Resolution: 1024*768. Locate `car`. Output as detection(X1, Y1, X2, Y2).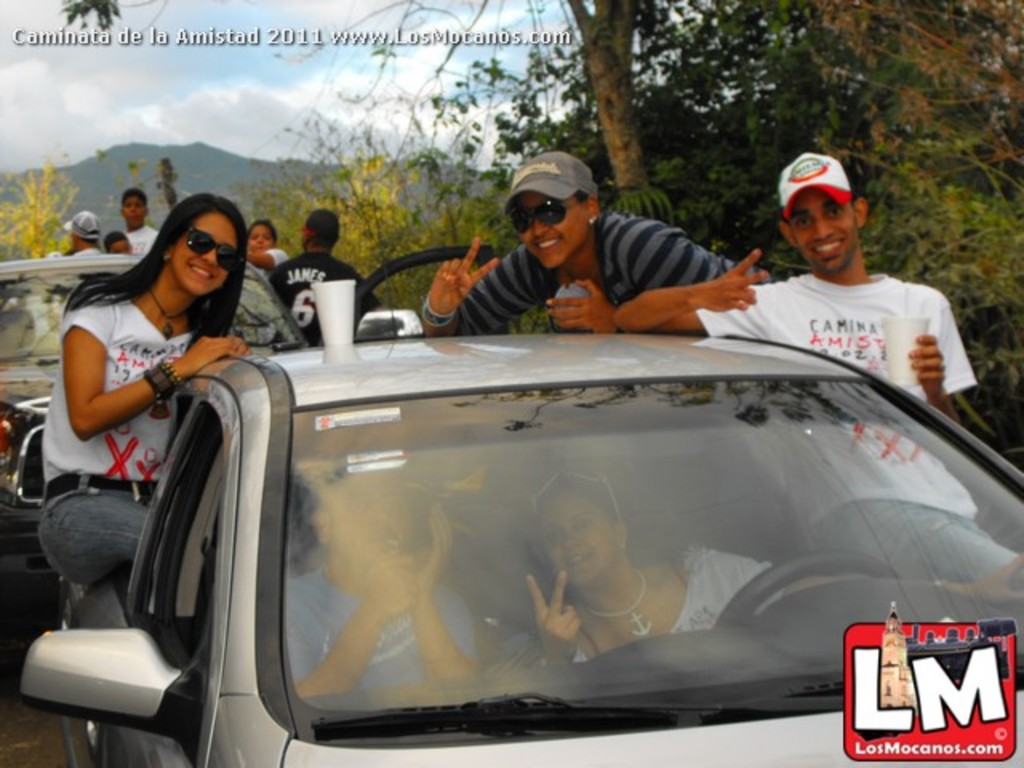
detection(16, 328, 1022, 766).
